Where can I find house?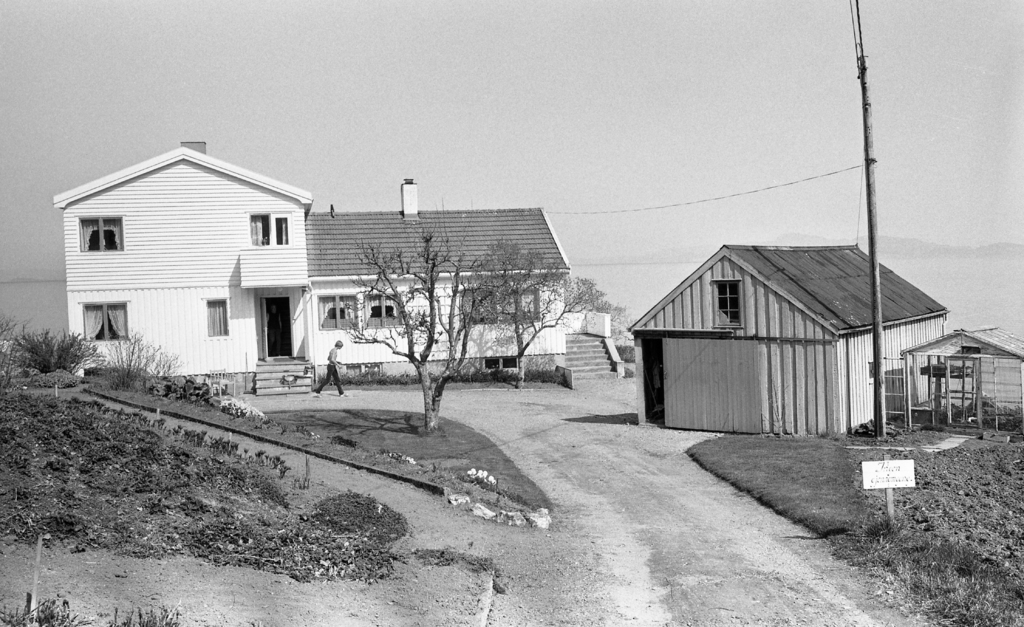
You can find it at bbox=[635, 244, 959, 452].
